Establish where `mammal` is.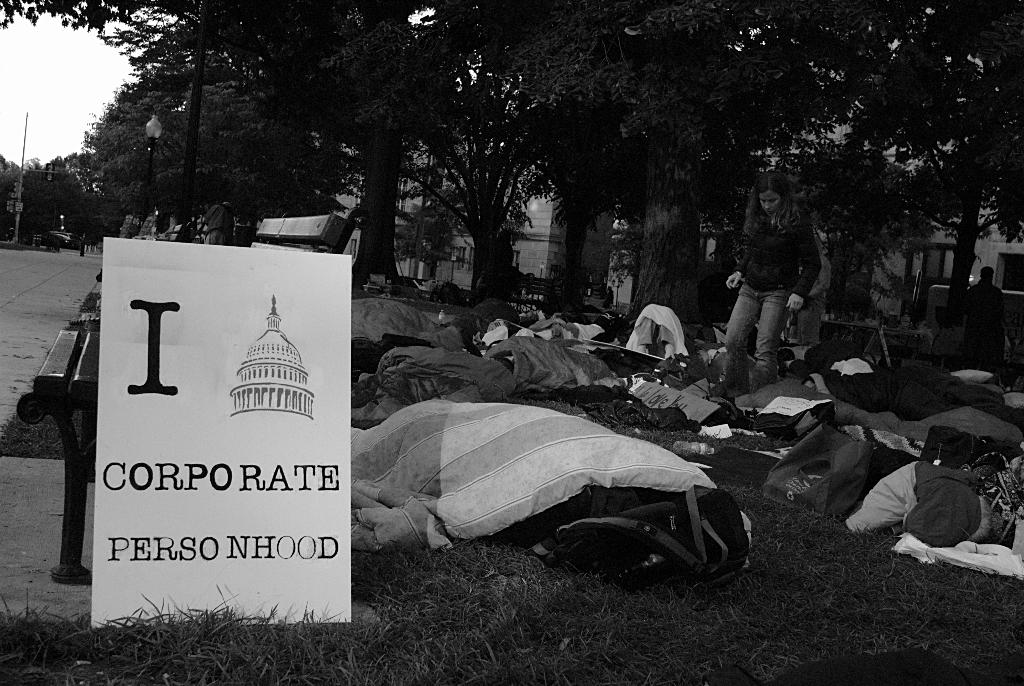
Established at left=963, top=264, right=1023, bottom=374.
